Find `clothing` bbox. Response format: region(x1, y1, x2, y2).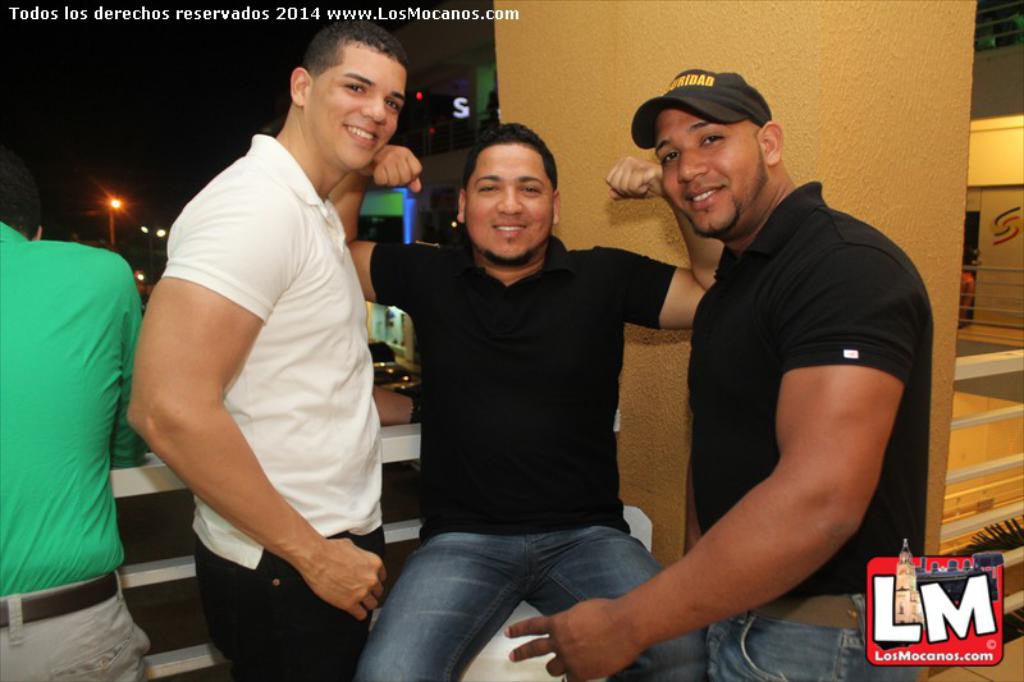
region(10, 189, 137, 649).
